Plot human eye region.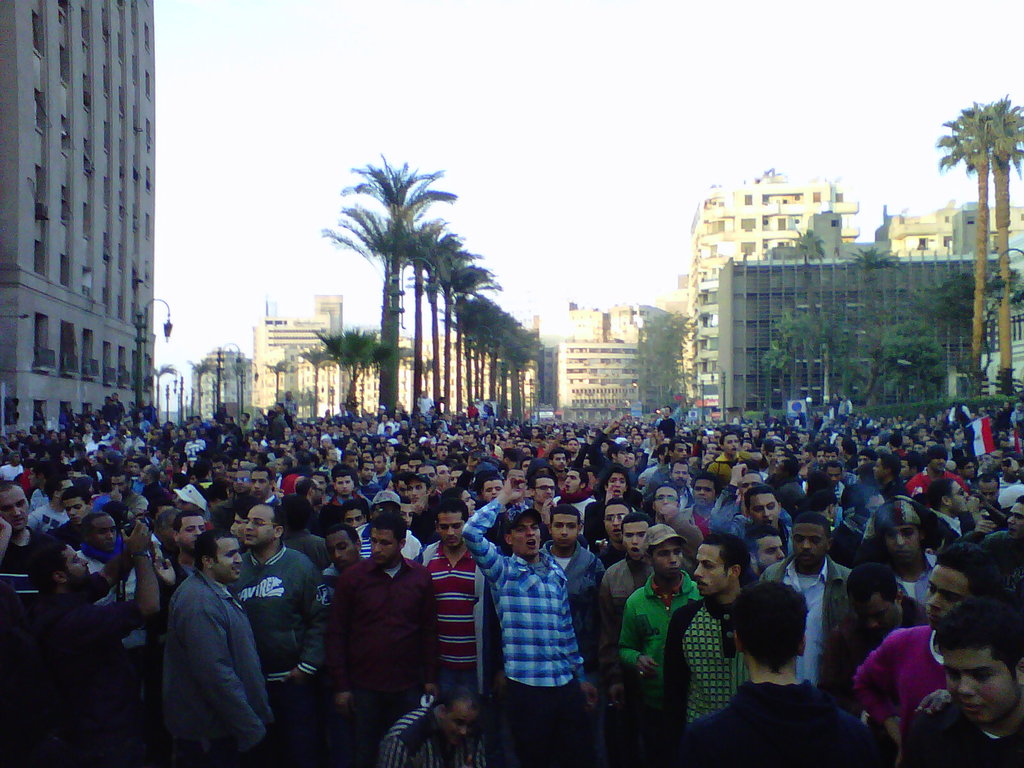
Plotted at {"x1": 925, "y1": 582, "x2": 940, "y2": 595}.
